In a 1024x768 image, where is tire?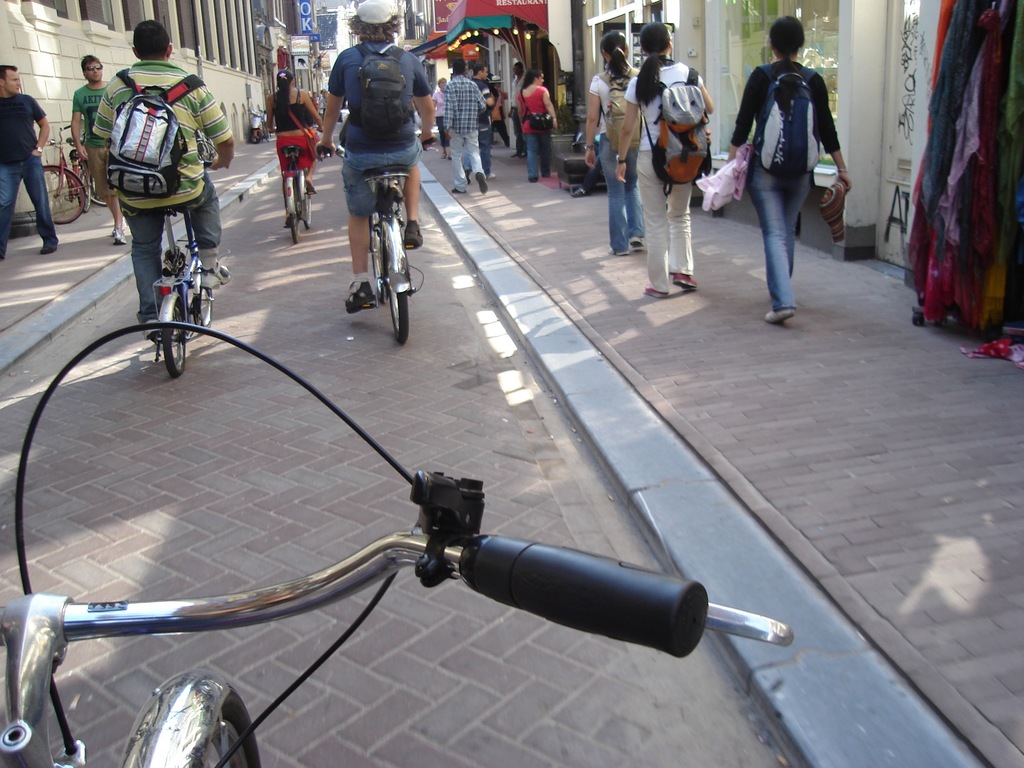
<box>196,275,219,333</box>.
